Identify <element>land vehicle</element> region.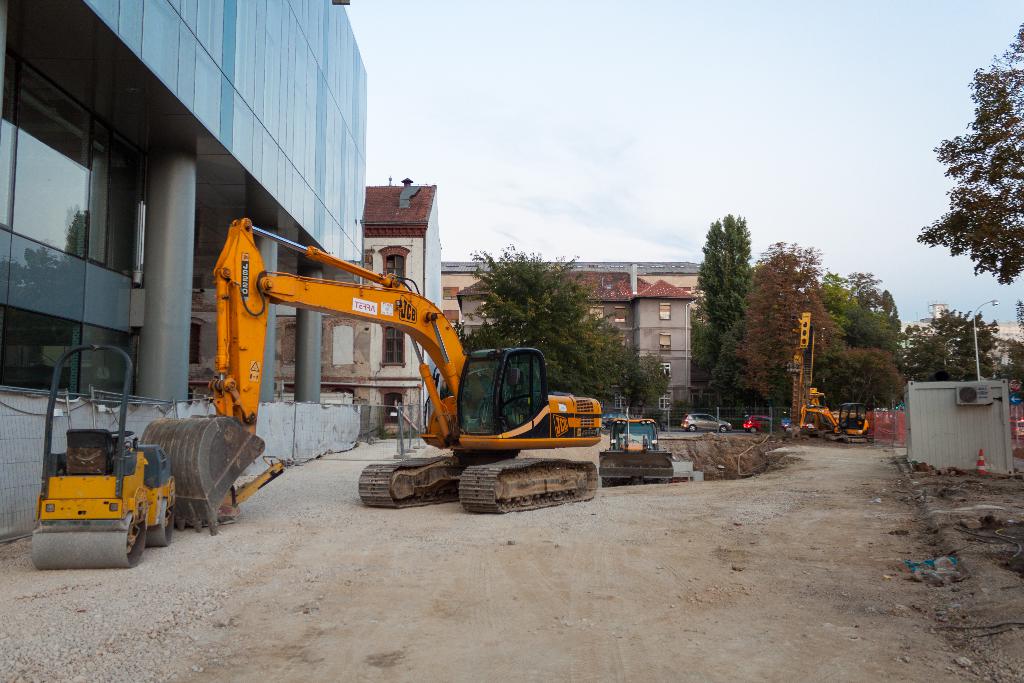
Region: bbox(798, 401, 871, 443).
